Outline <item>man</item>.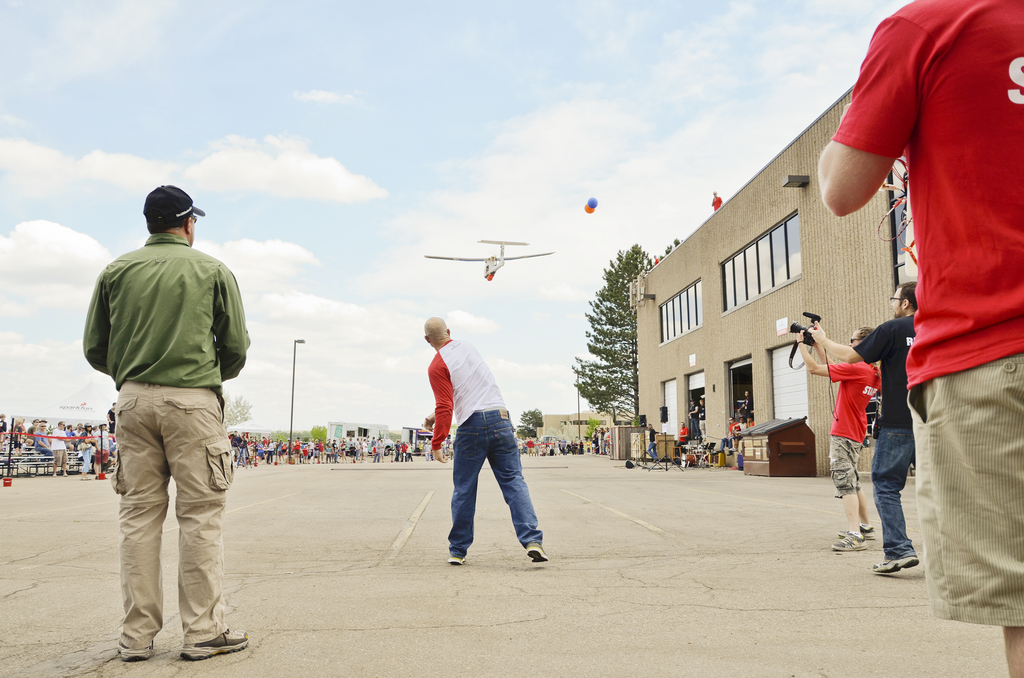
Outline: <region>361, 439, 367, 465</region>.
